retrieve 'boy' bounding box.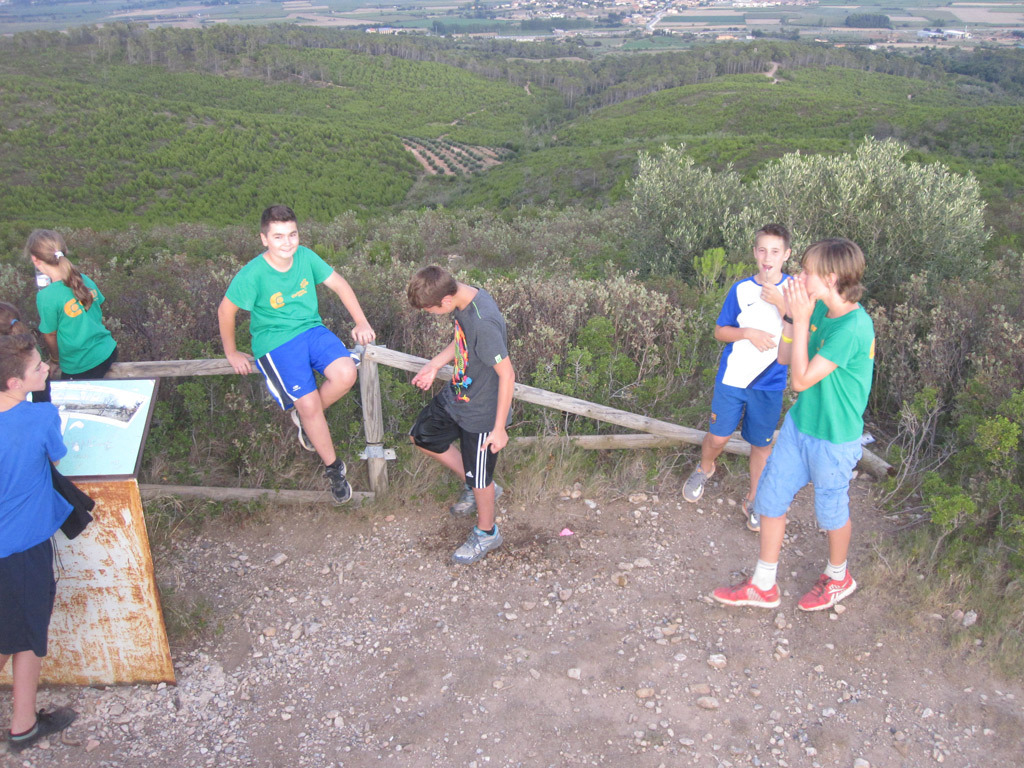
Bounding box: {"x1": 404, "y1": 264, "x2": 520, "y2": 565}.
